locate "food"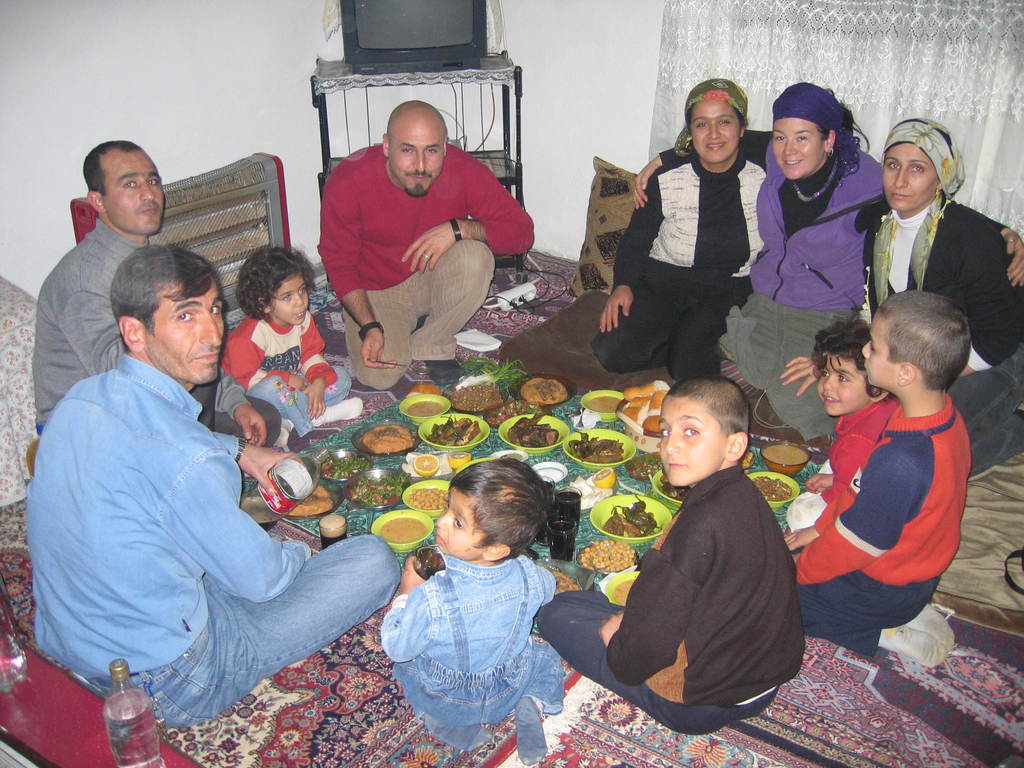
pyautogui.locateOnScreen(518, 376, 569, 406)
